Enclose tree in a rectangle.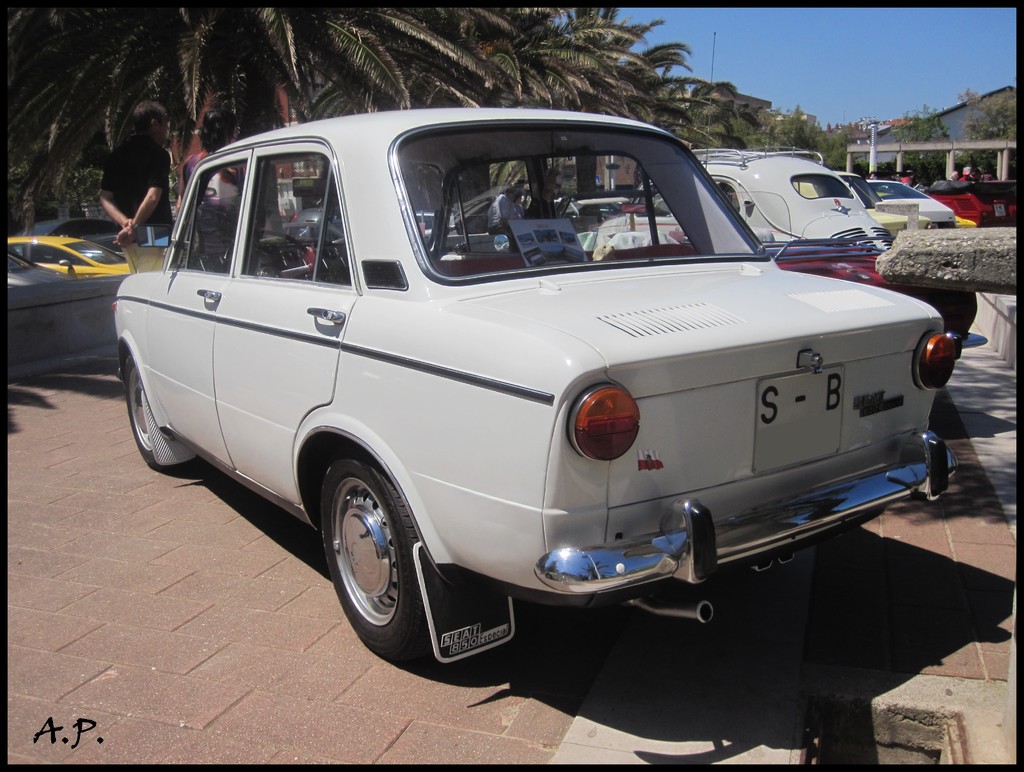
[891,99,947,183].
